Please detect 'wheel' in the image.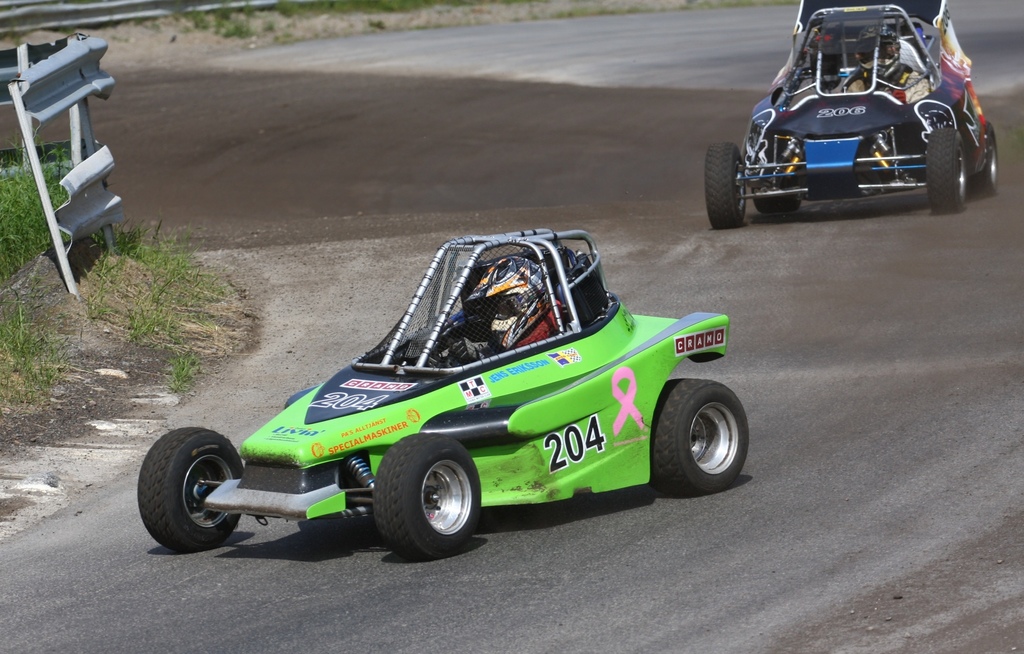
crop(370, 430, 483, 562).
